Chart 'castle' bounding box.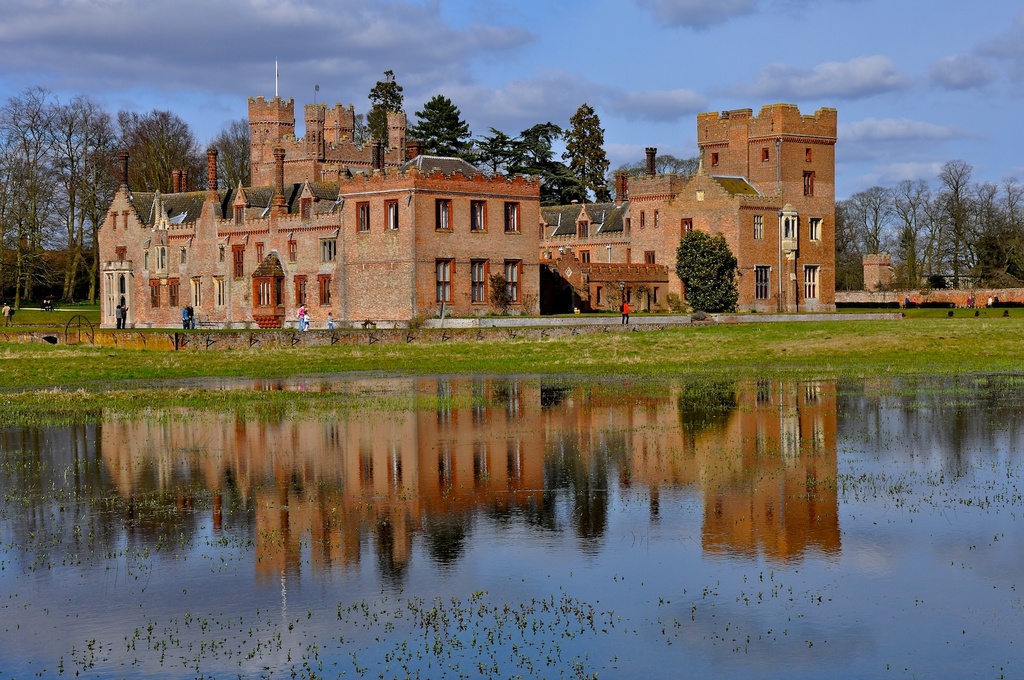
Charted: (81,55,854,344).
